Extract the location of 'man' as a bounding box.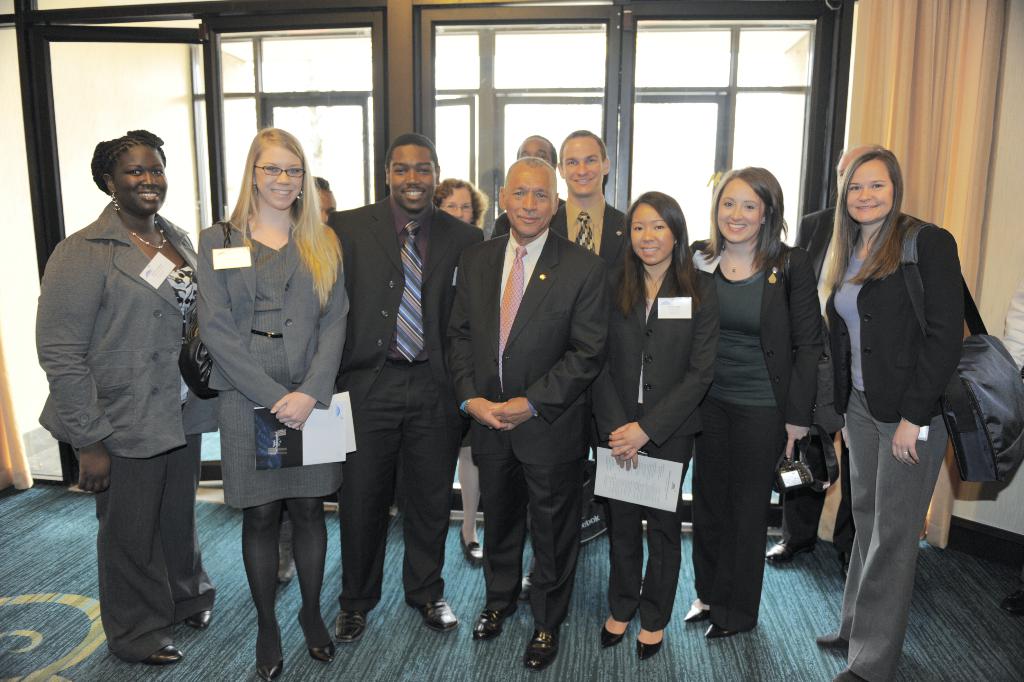
[329, 131, 486, 646].
